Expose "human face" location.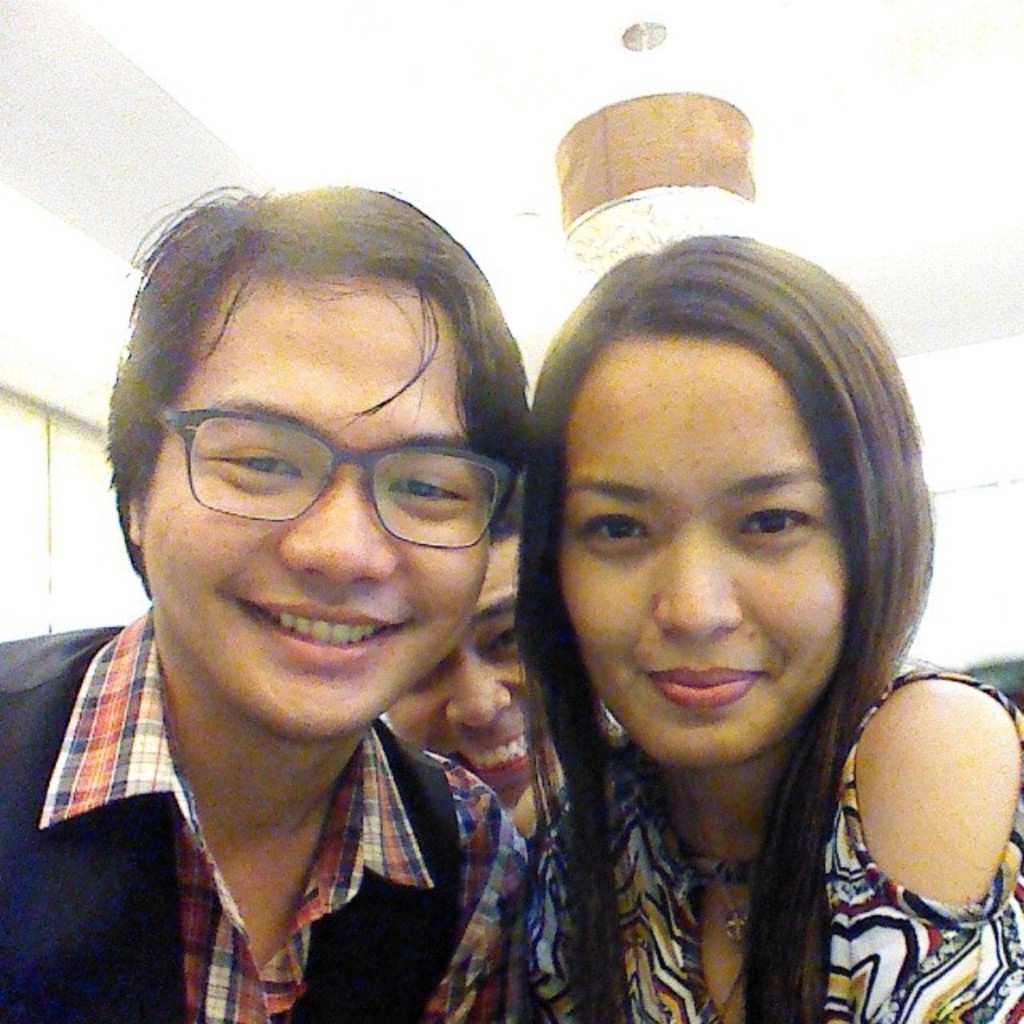
Exposed at box(557, 328, 891, 789).
